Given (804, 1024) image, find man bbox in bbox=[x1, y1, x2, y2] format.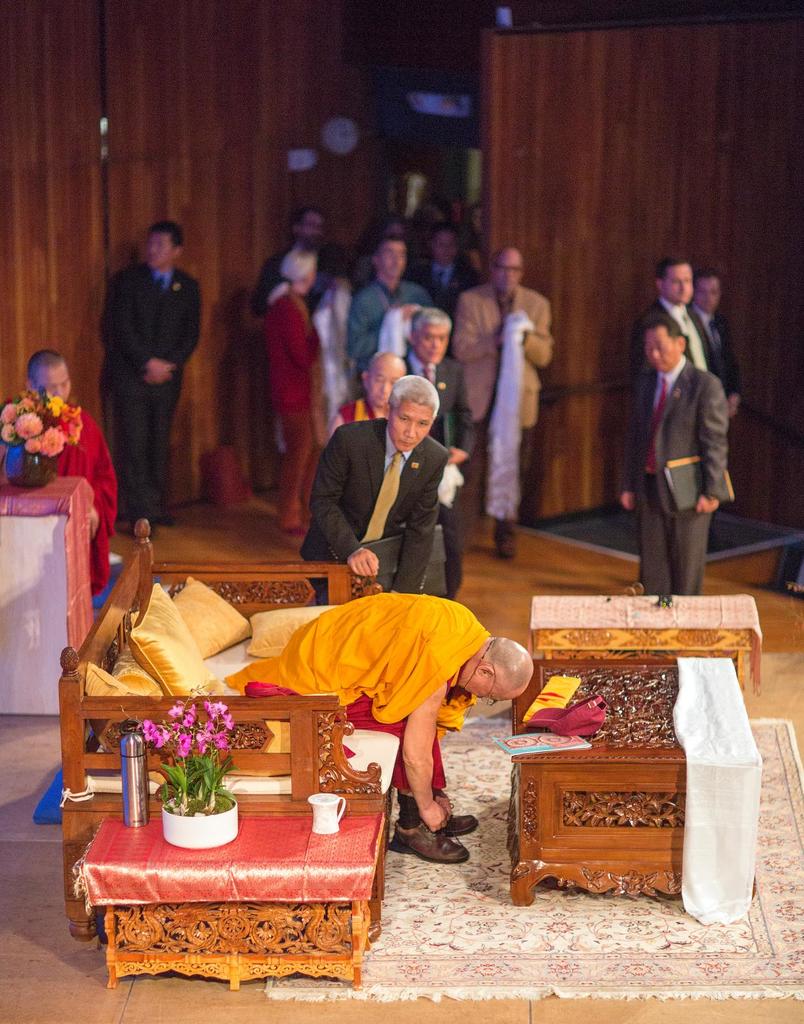
bbox=[634, 255, 734, 422].
